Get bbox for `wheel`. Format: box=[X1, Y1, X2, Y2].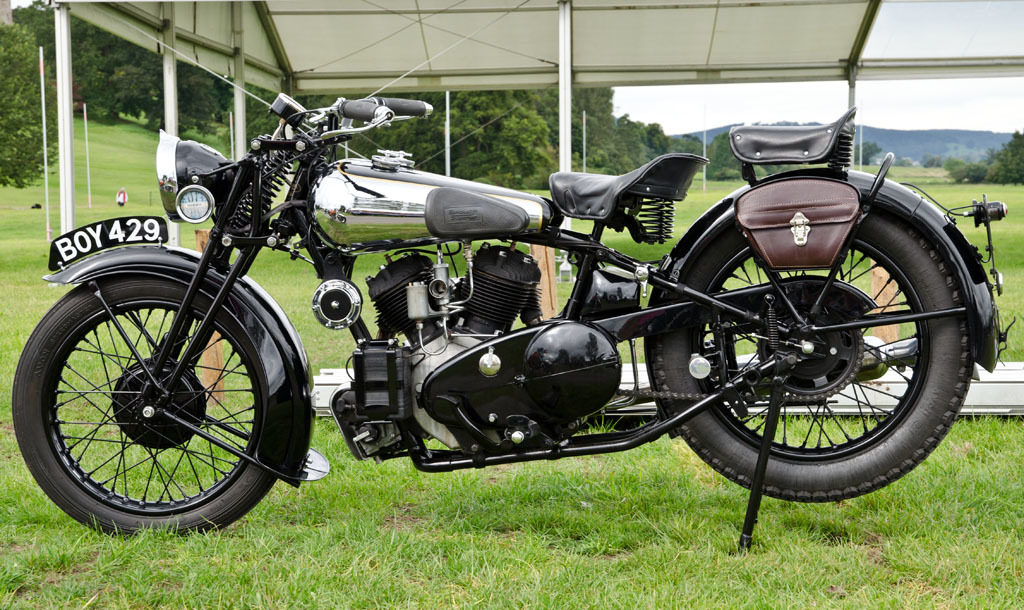
box=[697, 189, 952, 493].
